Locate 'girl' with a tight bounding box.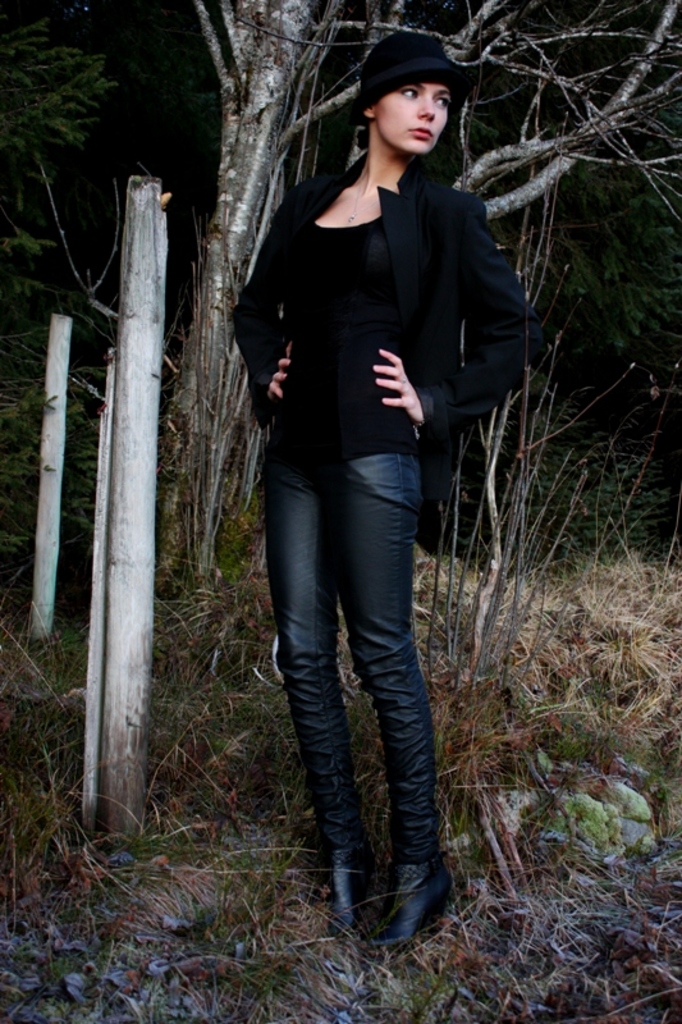
rect(226, 29, 527, 942).
